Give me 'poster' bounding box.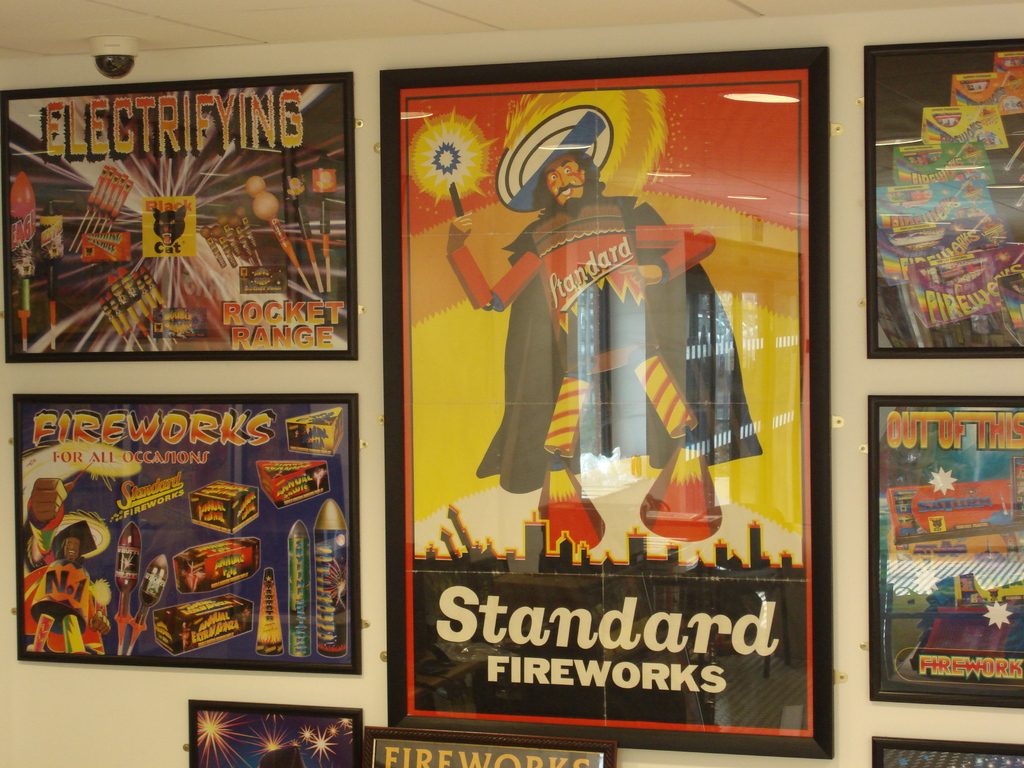
{"left": 864, "top": 32, "right": 1023, "bottom": 362}.
